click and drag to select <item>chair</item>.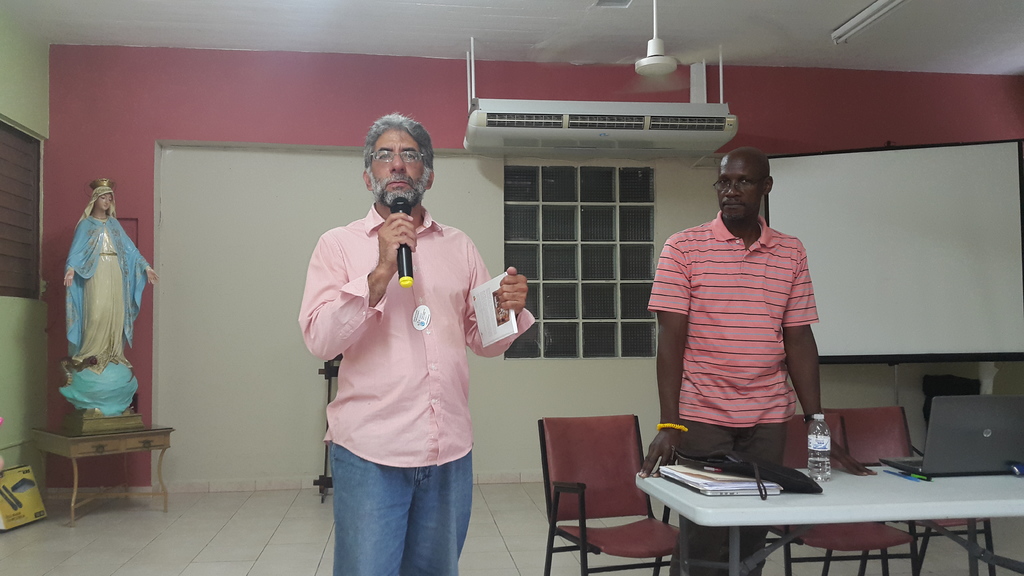
Selection: region(764, 411, 916, 575).
